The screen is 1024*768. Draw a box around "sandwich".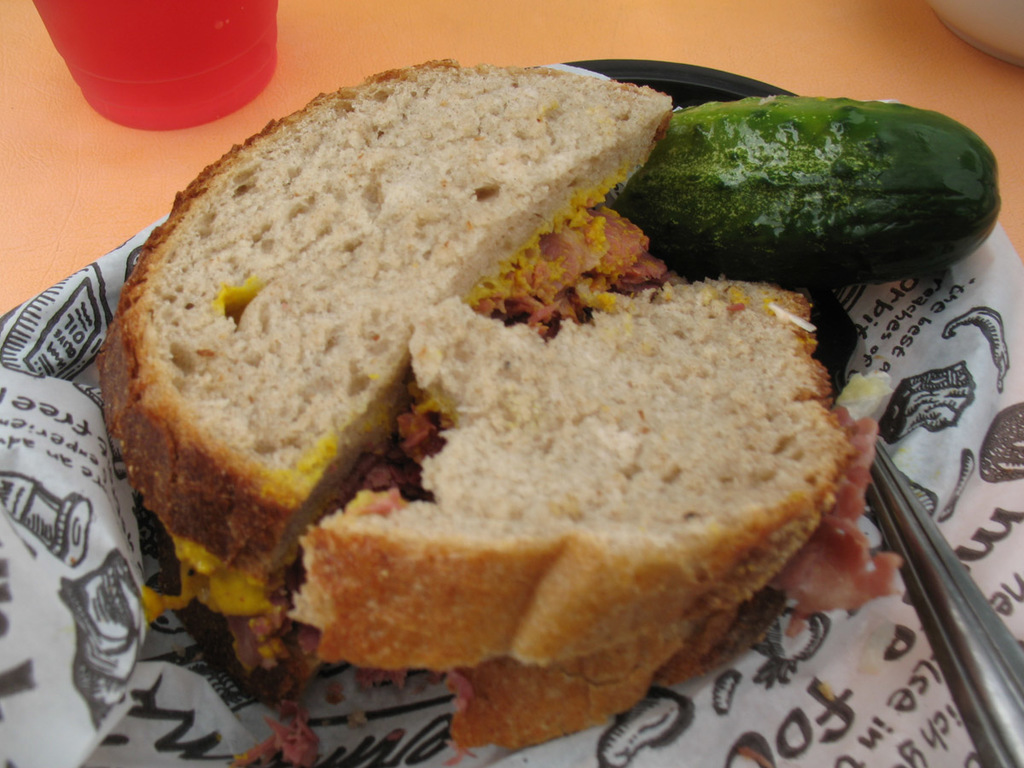
bbox=(97, 49, 678, 693).
